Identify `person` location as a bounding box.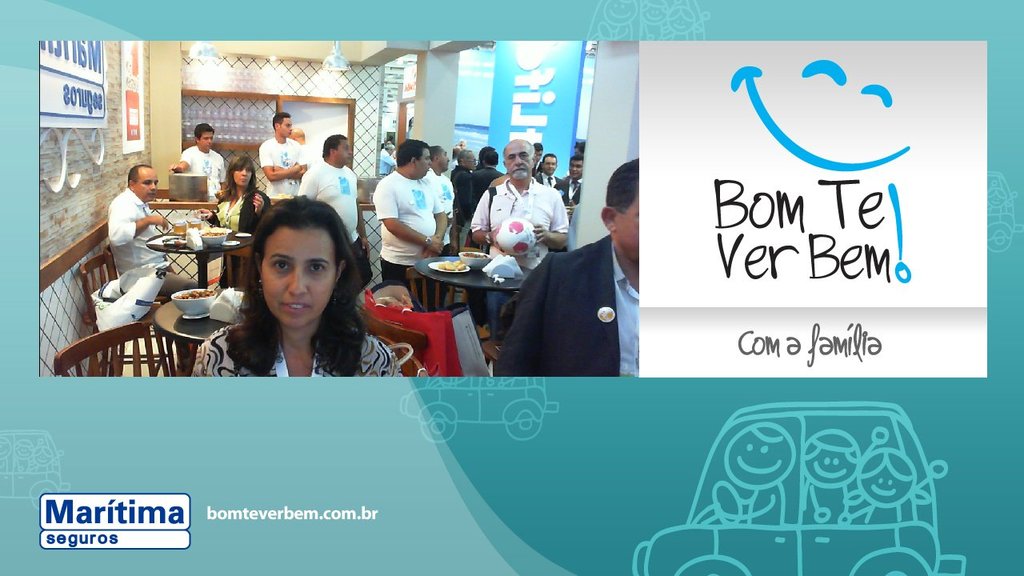
box(539, 156, 558, 194).
